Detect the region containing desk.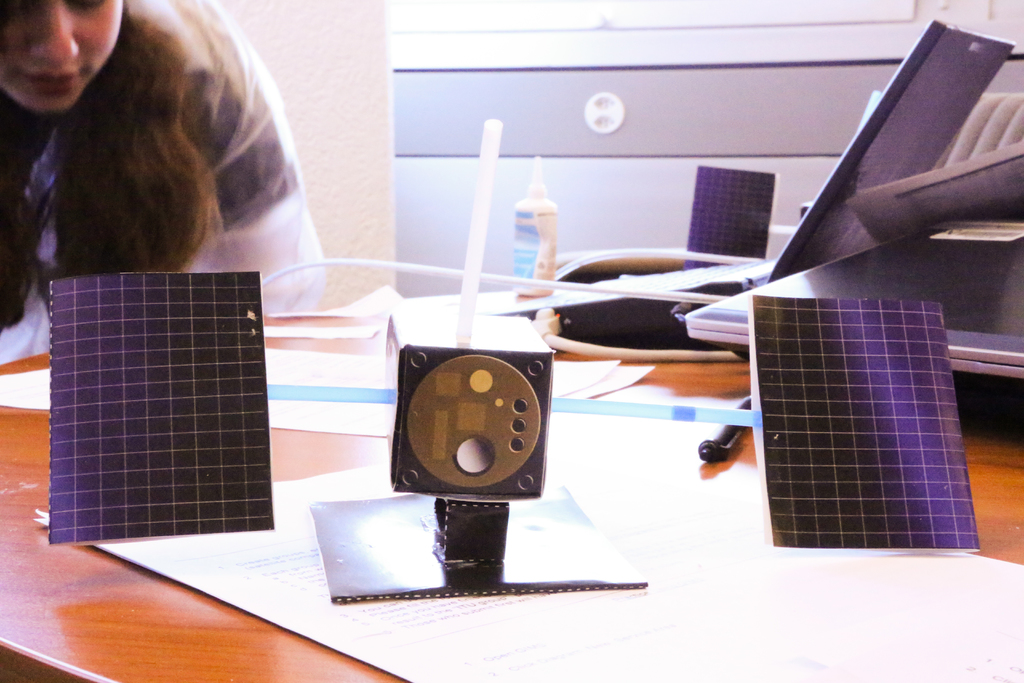
detection(0, 315, 1023, 682).
